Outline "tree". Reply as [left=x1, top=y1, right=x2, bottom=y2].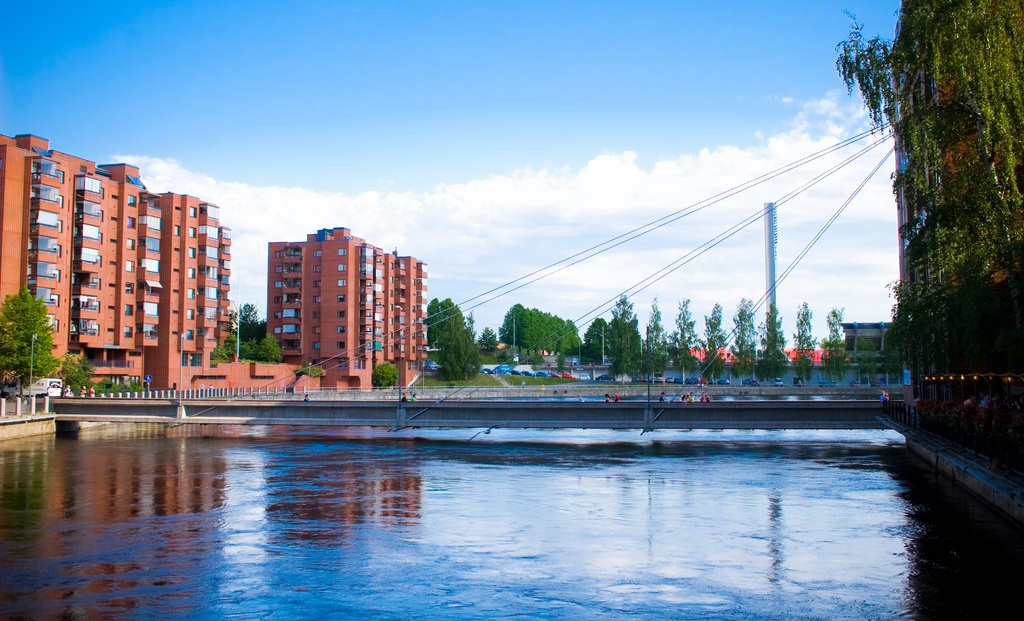
[left=692, top=297, right=724, bottom=381].
